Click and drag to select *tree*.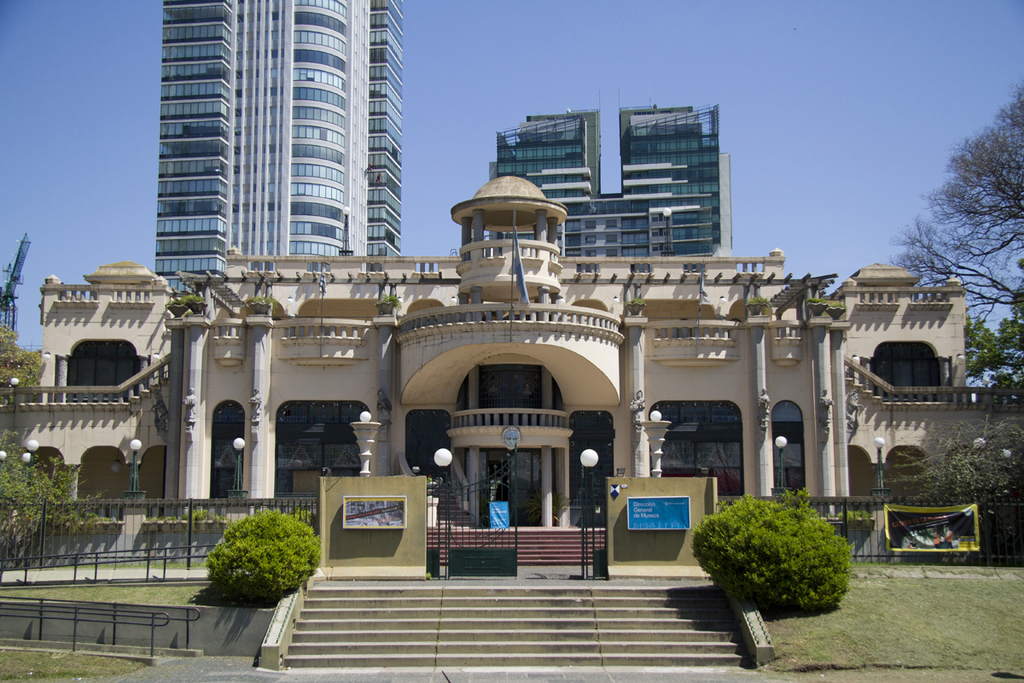
Selection: [x1=922, y1=111, x2=1021, y2=306].
